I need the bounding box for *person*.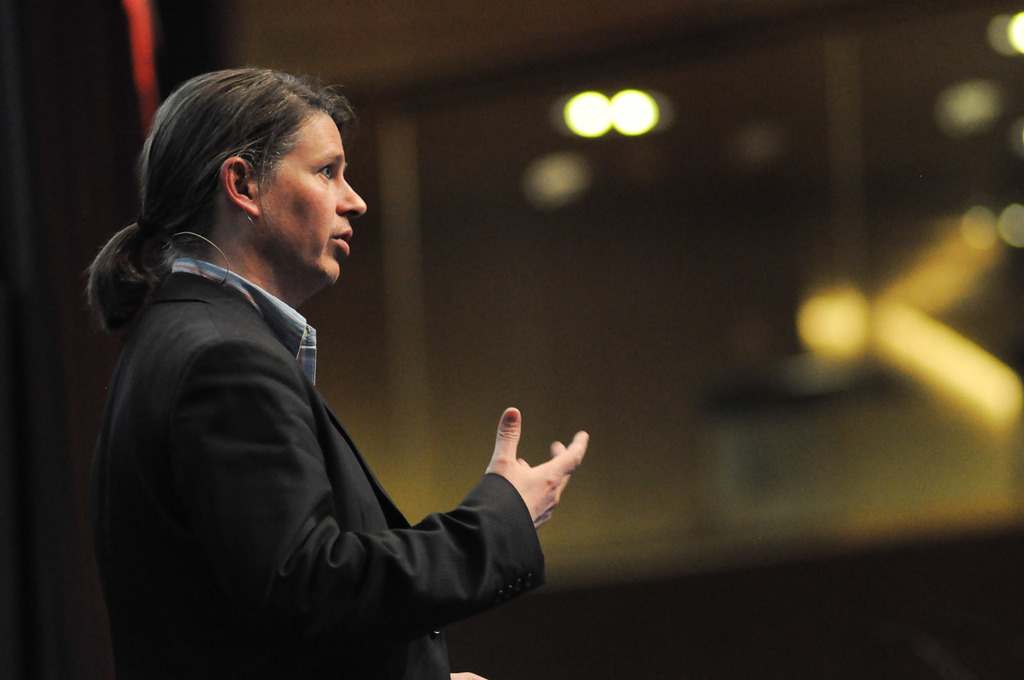
Here it is: box=[90, 60, 538, 679].
